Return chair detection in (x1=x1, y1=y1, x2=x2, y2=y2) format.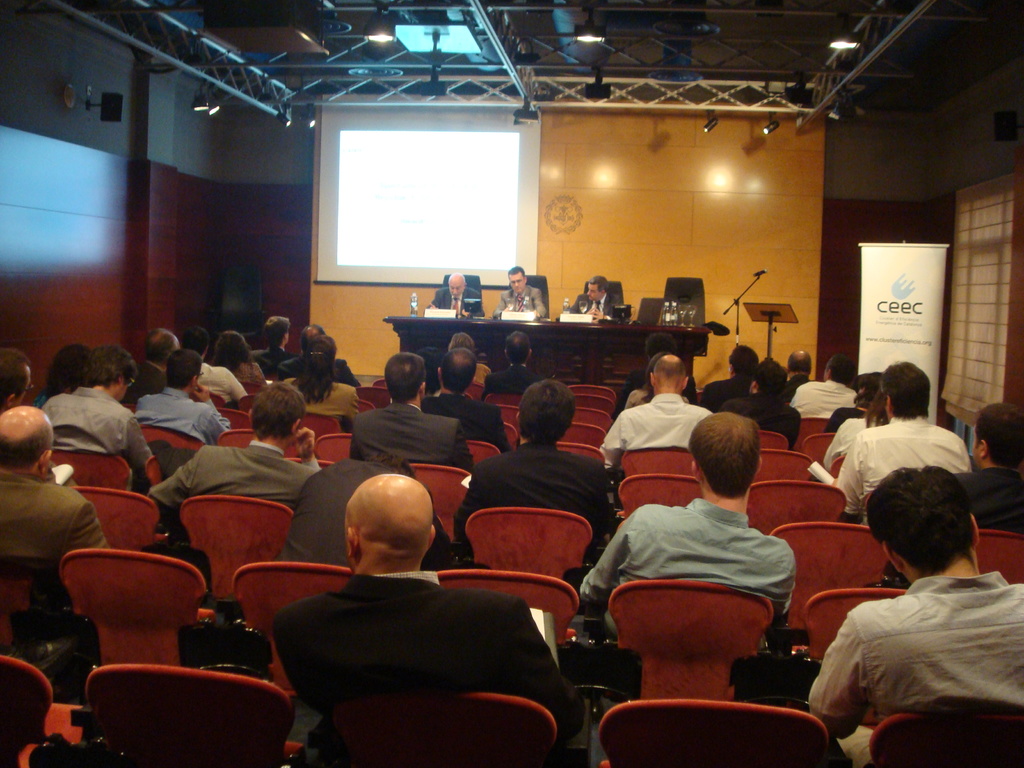
(x1=243, y1=381, x2=260, y2=398).
